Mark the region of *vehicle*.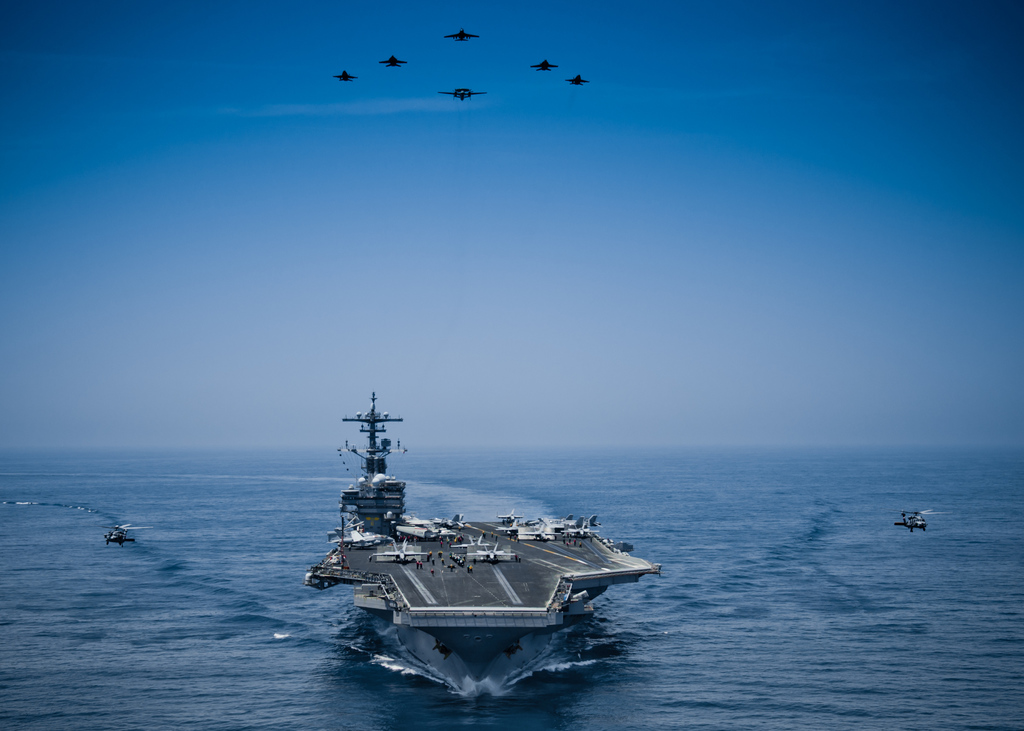
Region: box=[97, 520, 152, 549].
